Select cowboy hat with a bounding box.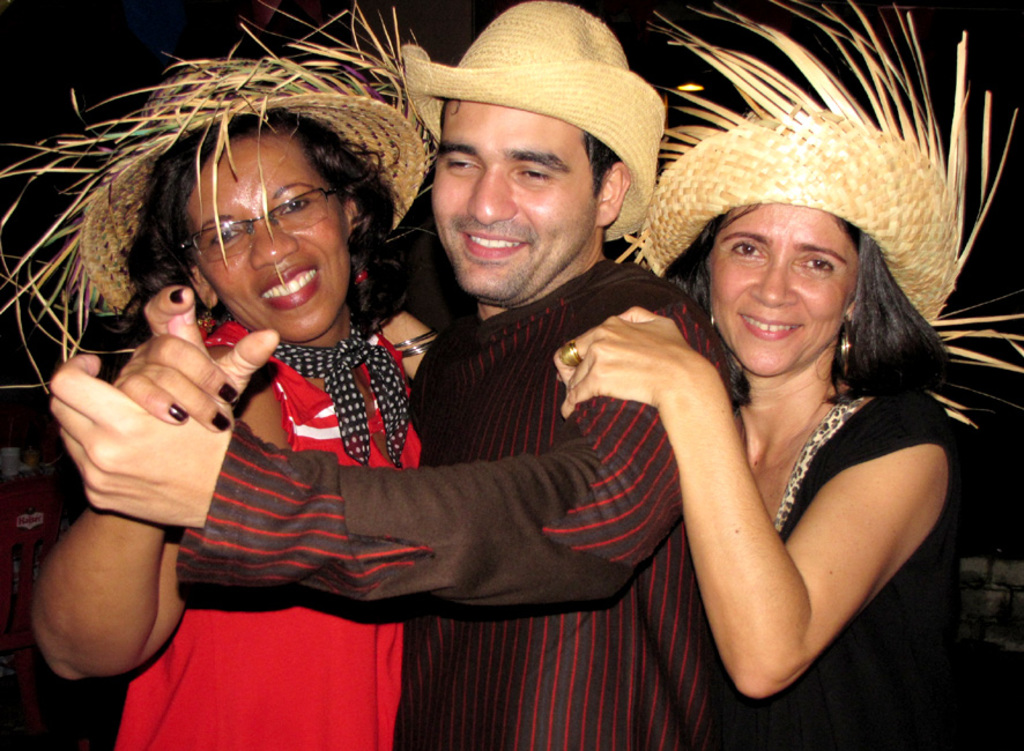
pyautogui.locateOnScreen(609, 0, 1023, 433).
